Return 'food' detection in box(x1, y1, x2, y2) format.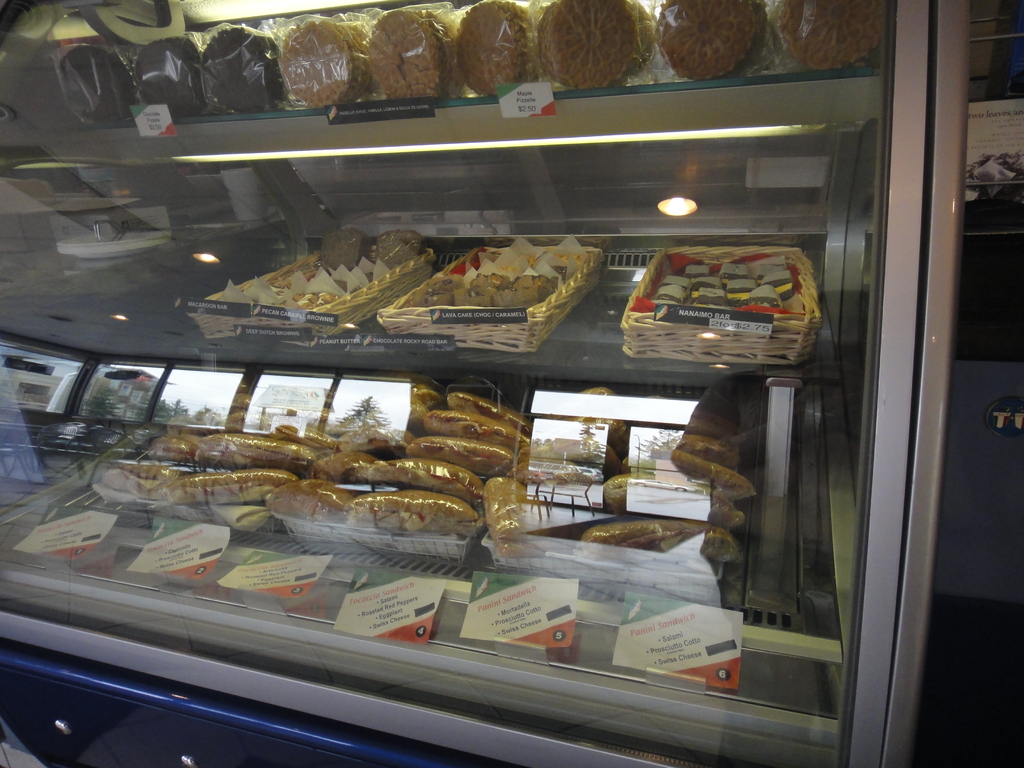
box(779, 0, 884, 73).
